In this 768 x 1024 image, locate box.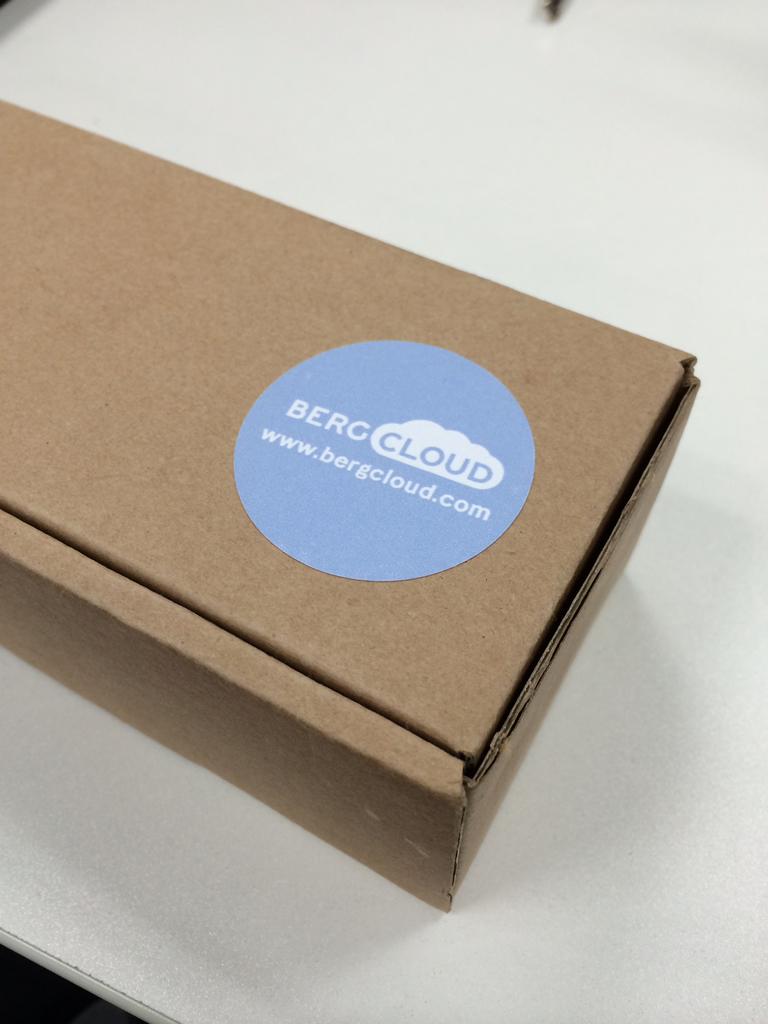
Bounding box: 22 48 697 924.
